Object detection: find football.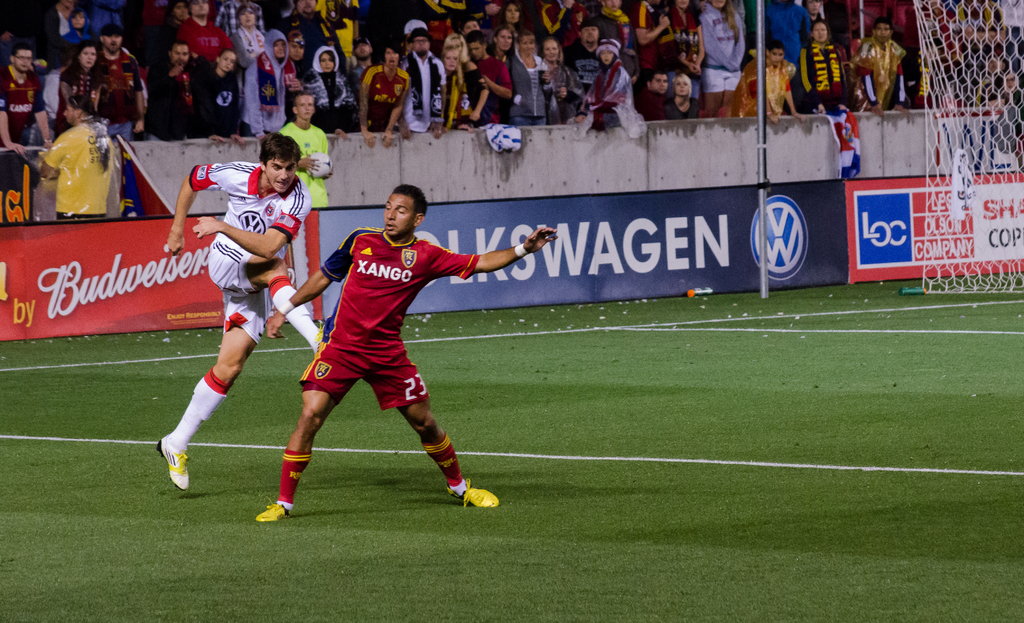
307 150 333 179.
